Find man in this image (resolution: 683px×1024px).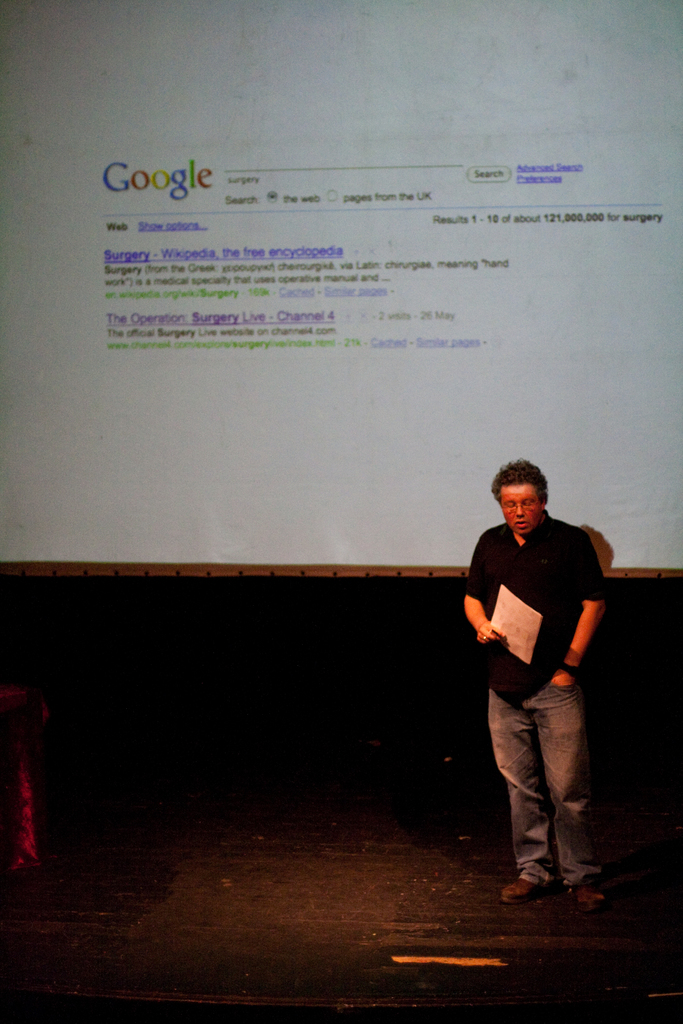
BBox(456, 438, 604, 922).
